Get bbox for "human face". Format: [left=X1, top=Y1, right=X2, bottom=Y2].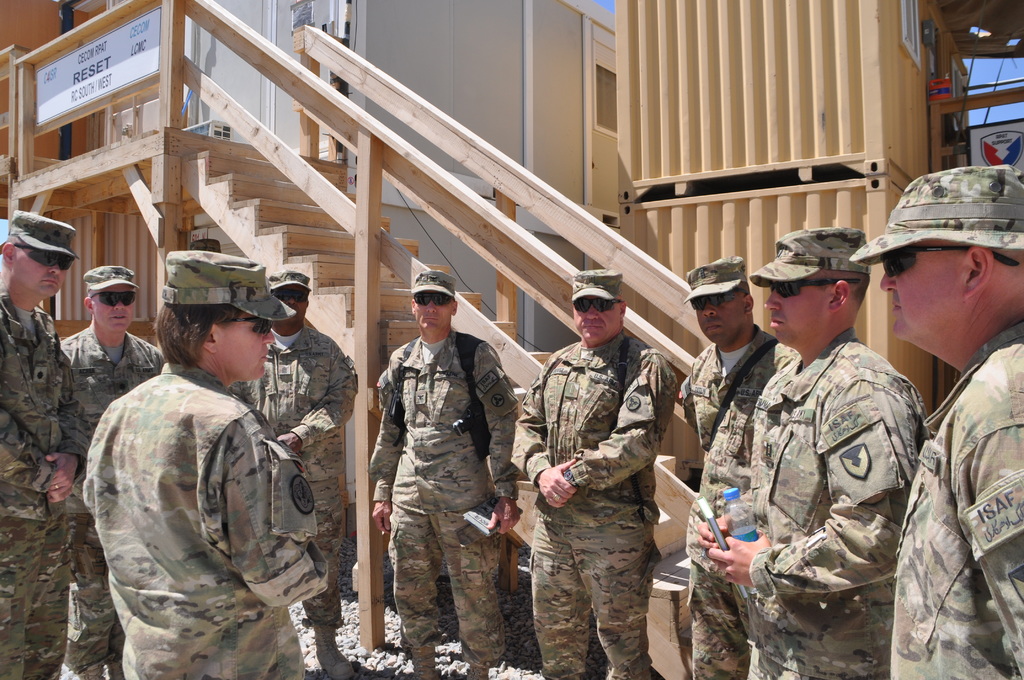
[left=14, top=241, right=74, bottom=296].
